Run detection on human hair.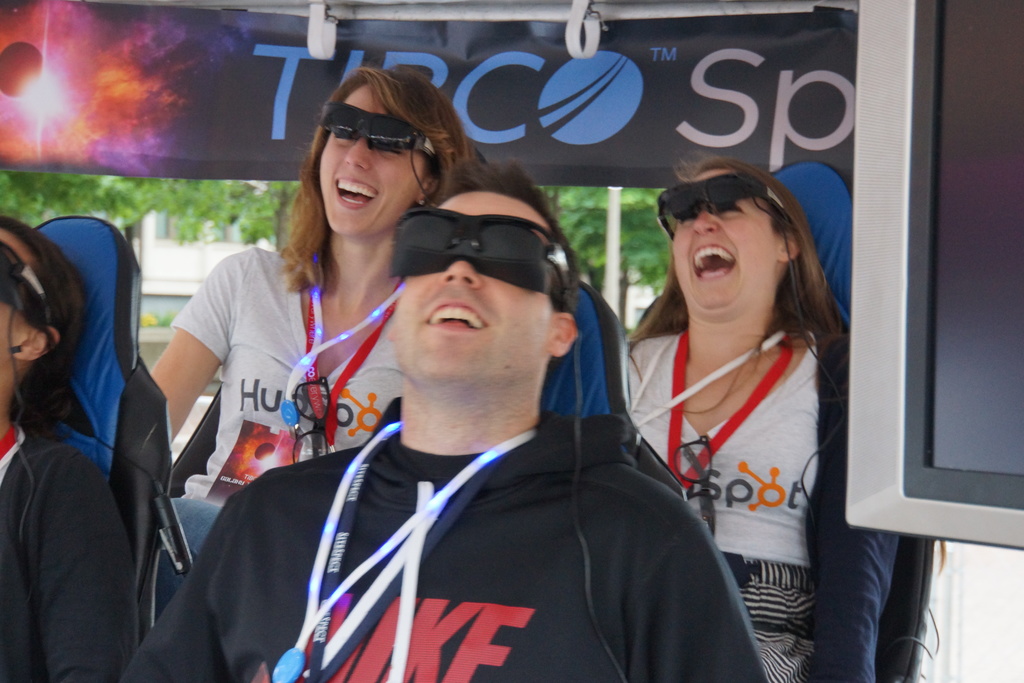
Result: BBox(622, 150, 943, 573).
